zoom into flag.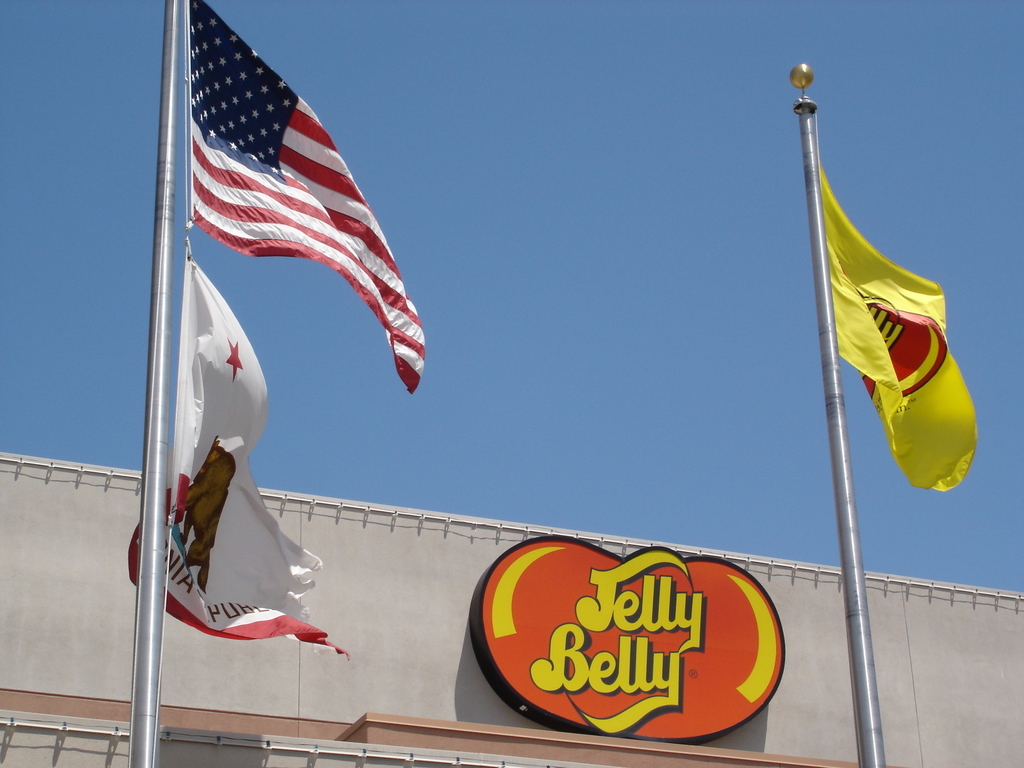
Zoom target: <bbox>817, 154, 980, 494</bbox>.
